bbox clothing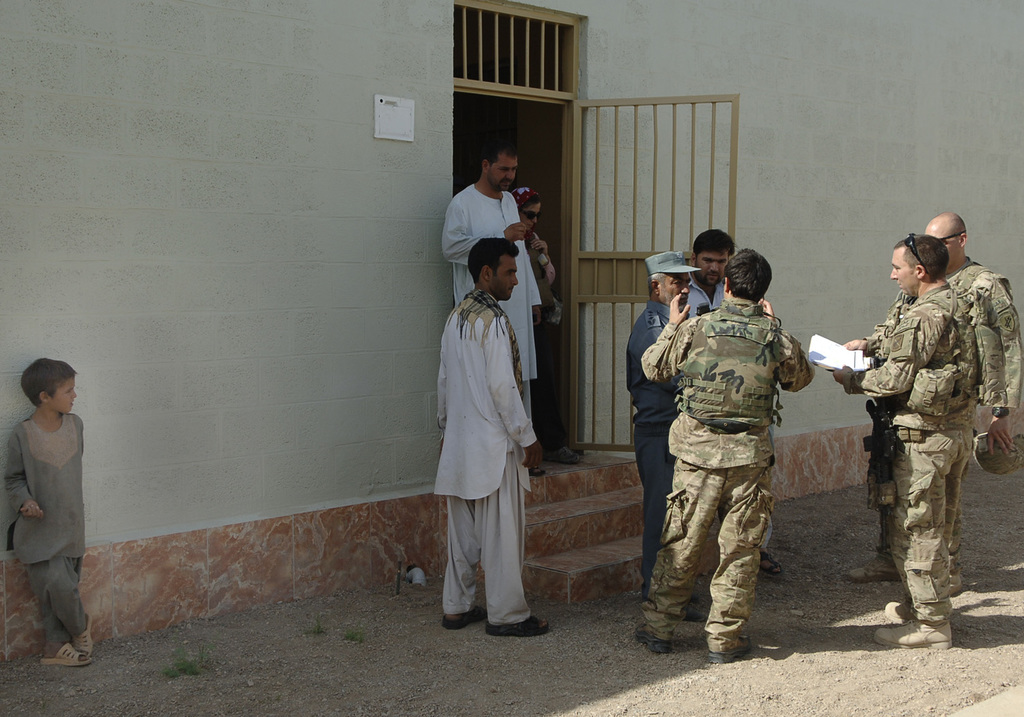
<bbox>5, 410, 81, 566</bbox>
